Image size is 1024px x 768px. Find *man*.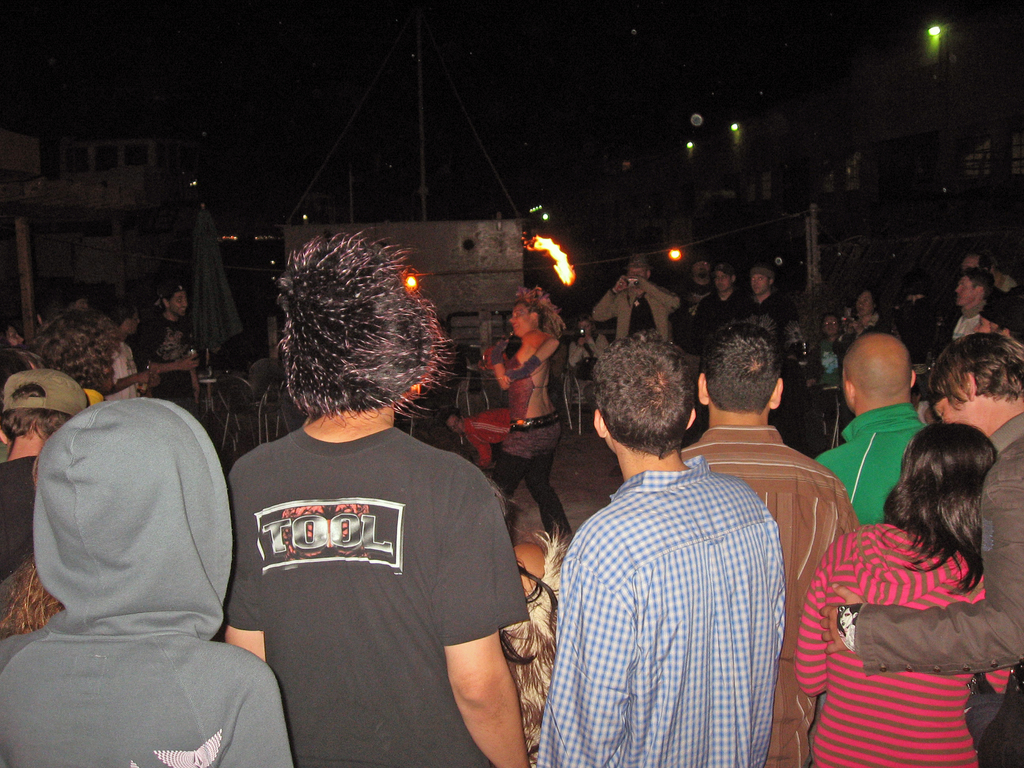
<bbox>222, 234, 525, 767</bbox>.
